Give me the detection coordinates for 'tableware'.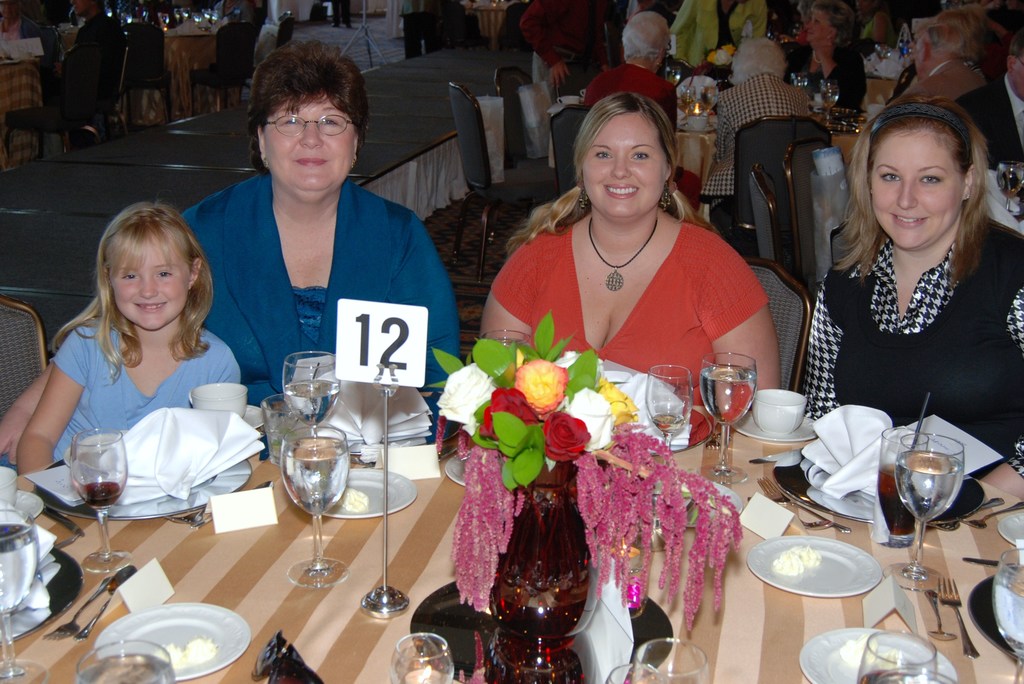
BBox(601, 640, 708, 676).
